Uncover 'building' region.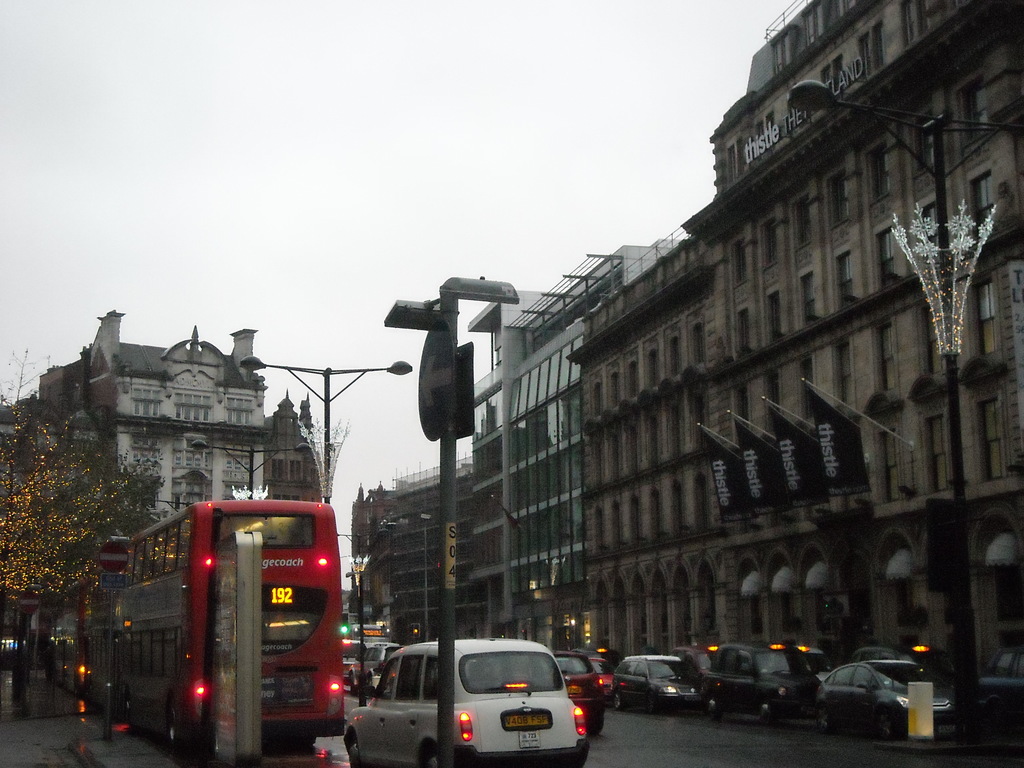
Uncovered: bbox=[349, 479, 395, 624].
